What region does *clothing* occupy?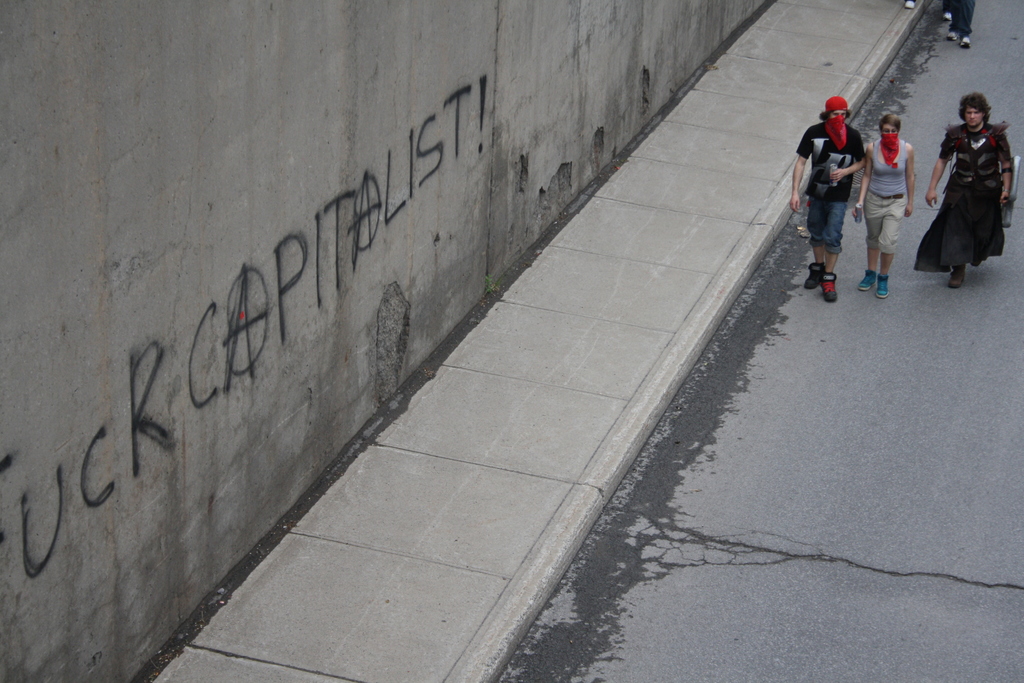
l=950, t=0, r=977, b=37.
